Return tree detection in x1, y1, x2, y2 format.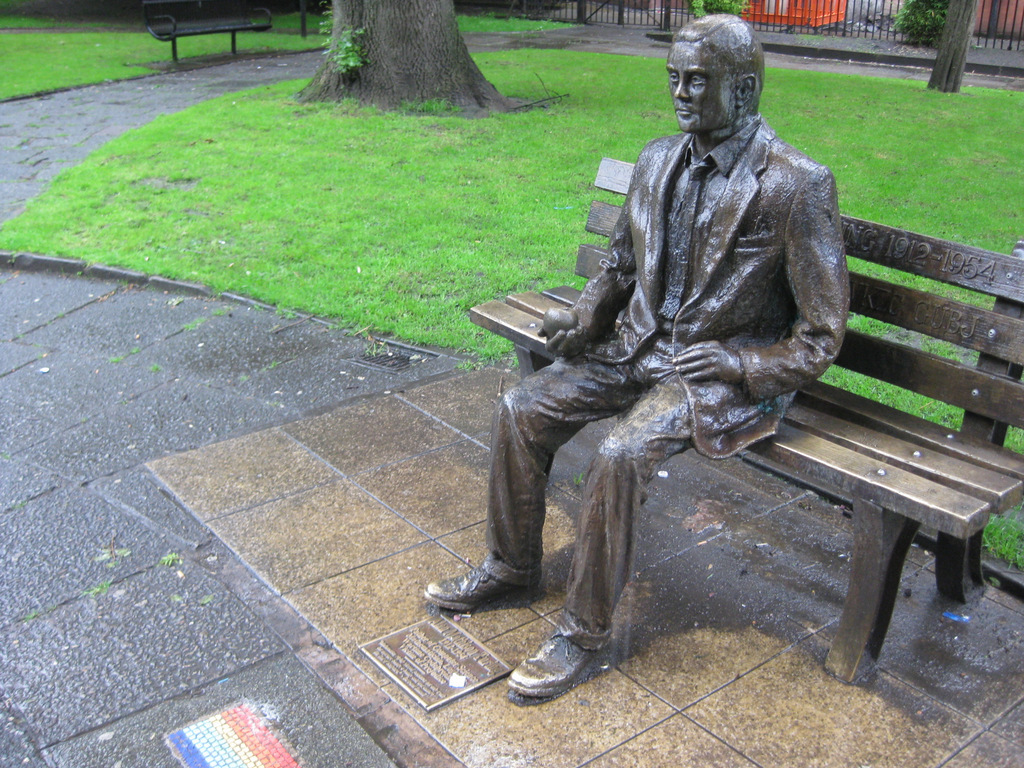
291, 0, 542, 116.
